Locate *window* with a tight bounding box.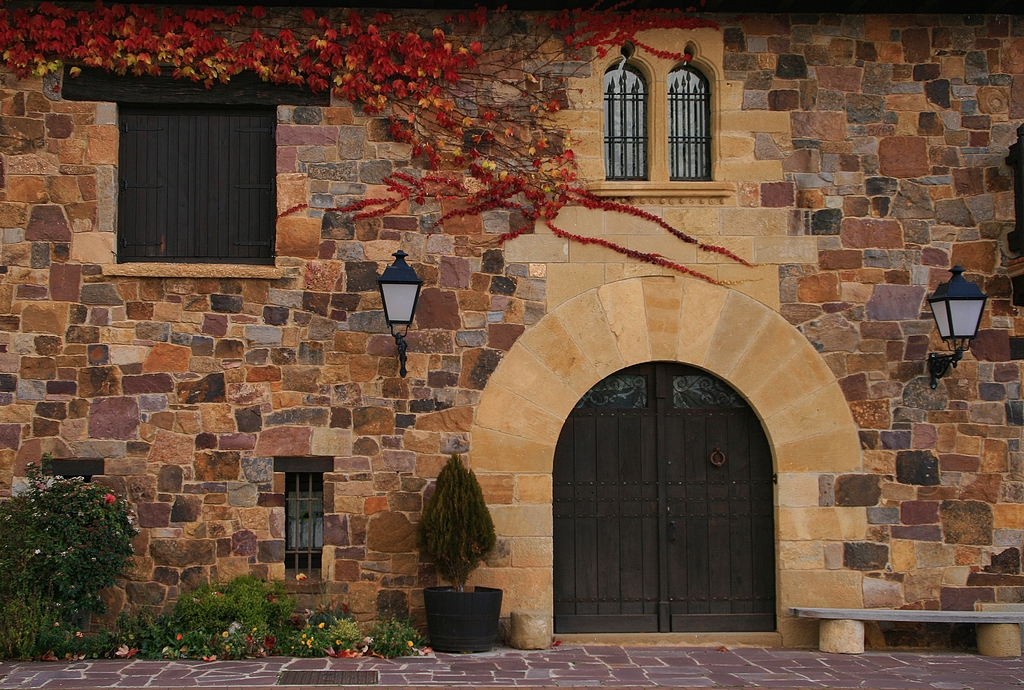
(left=602, top=49, right=672, bottom=205).
